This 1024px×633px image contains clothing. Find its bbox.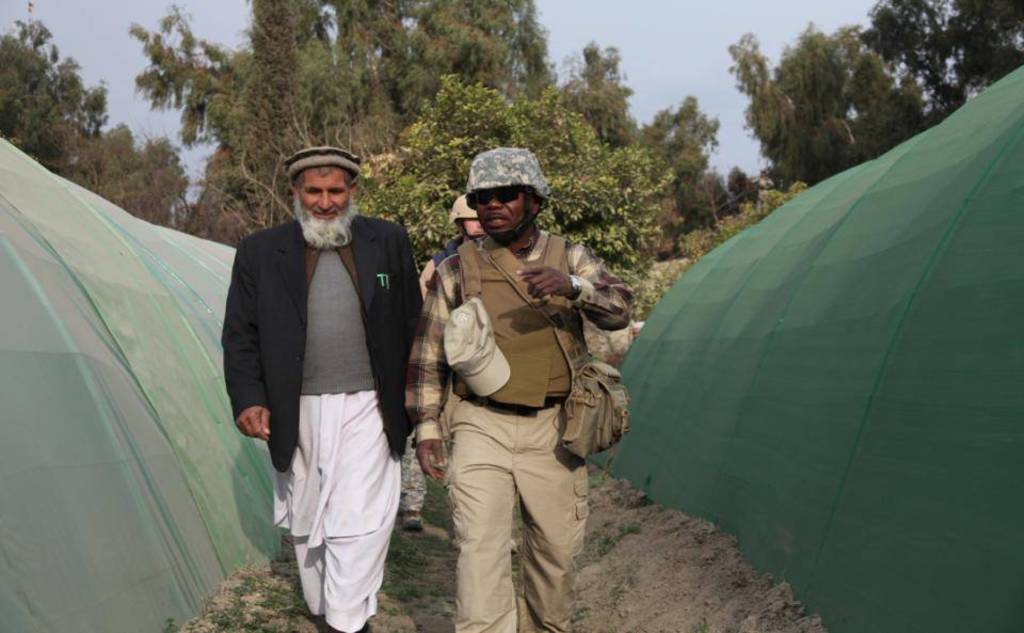
left=405, top=179, right=612, bottom=604.
